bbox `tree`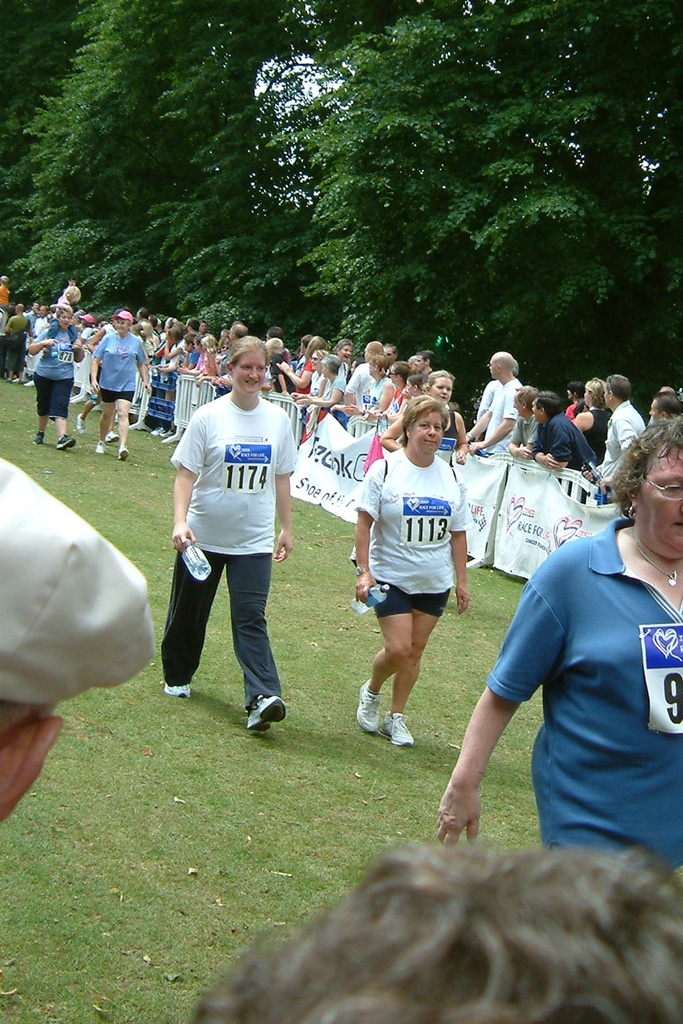
0/0/212/323
